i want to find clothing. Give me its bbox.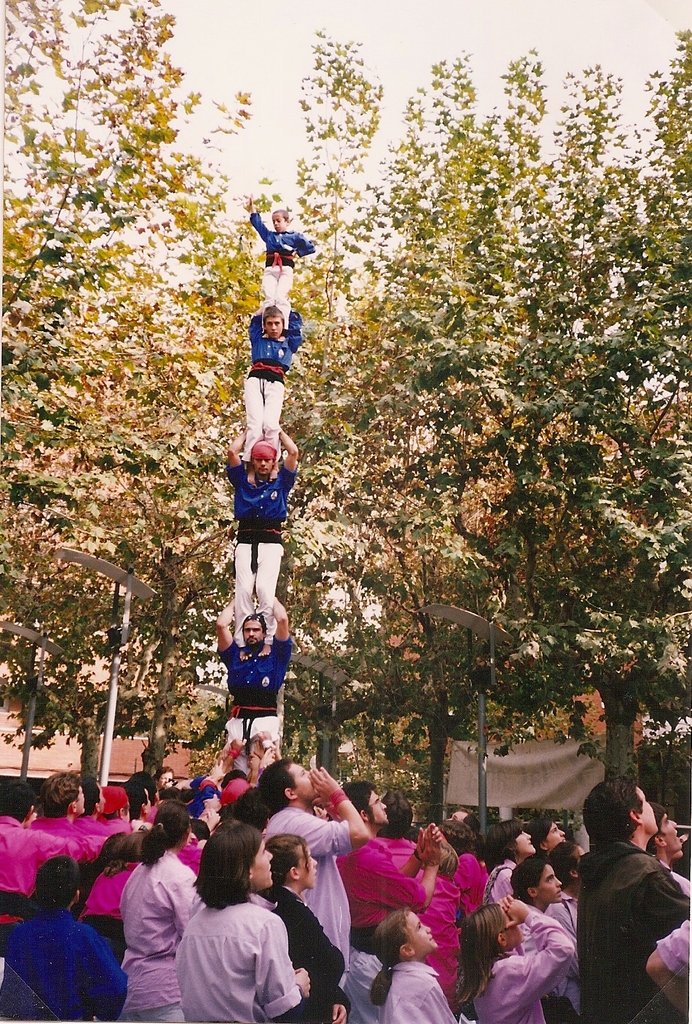
rect(490, 860, 530, 916).
